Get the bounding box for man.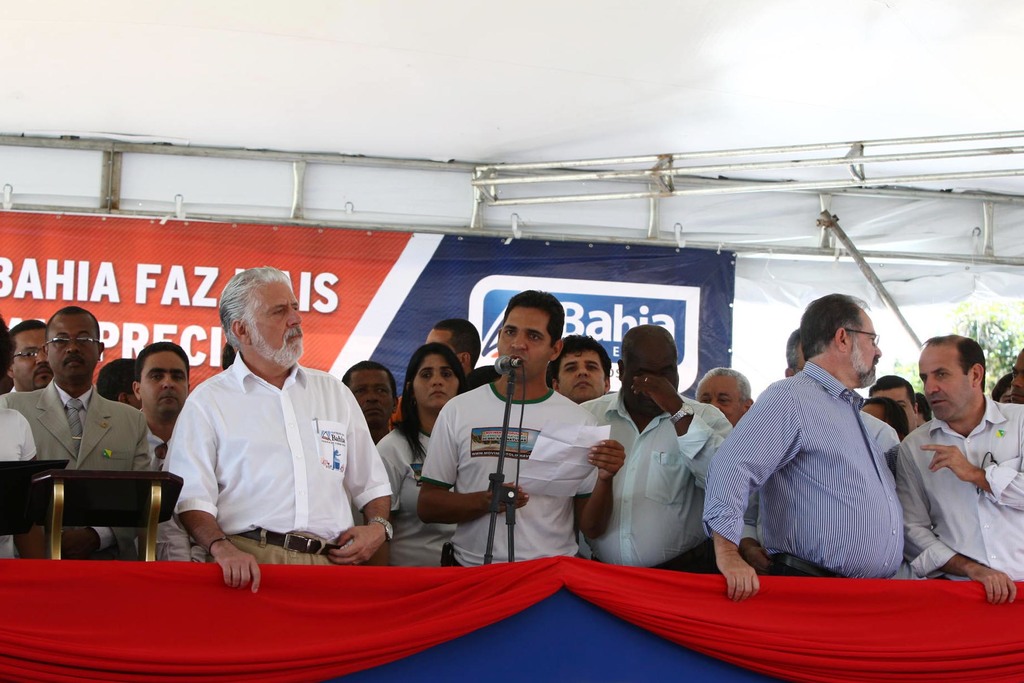
bbox=(550, 334, 611, 400).
